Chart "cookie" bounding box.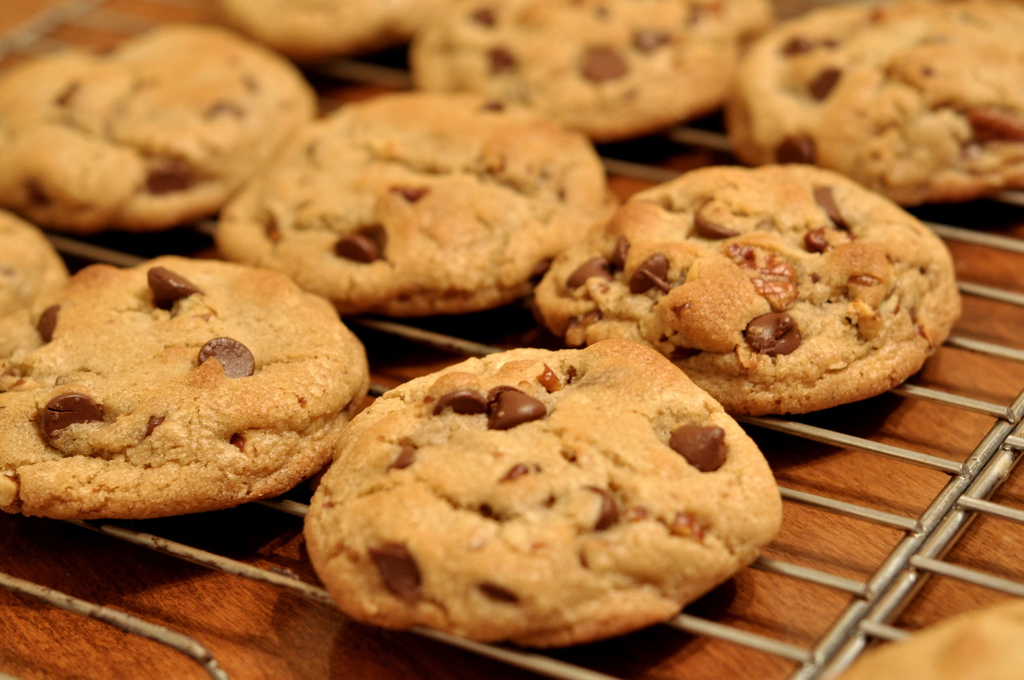
Charted: [x1=0, y1=21, x2=316, y2=231].
